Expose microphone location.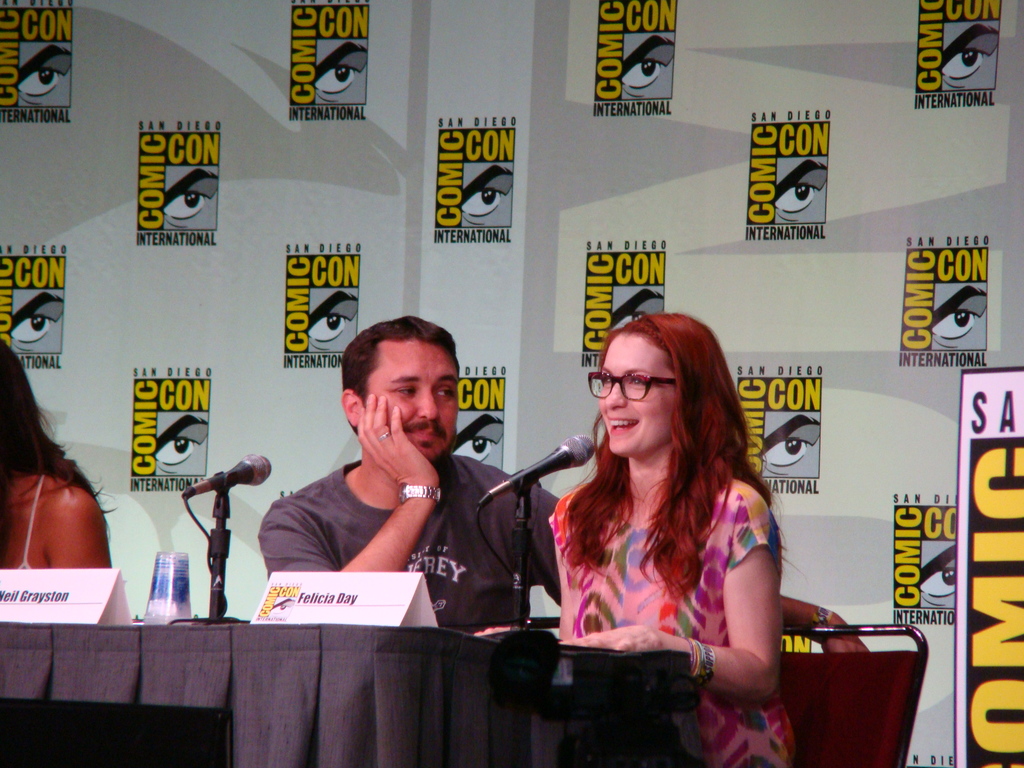
Exposed at {"left": 503, "top": 443, "right": 600, "bottom": 521}.
